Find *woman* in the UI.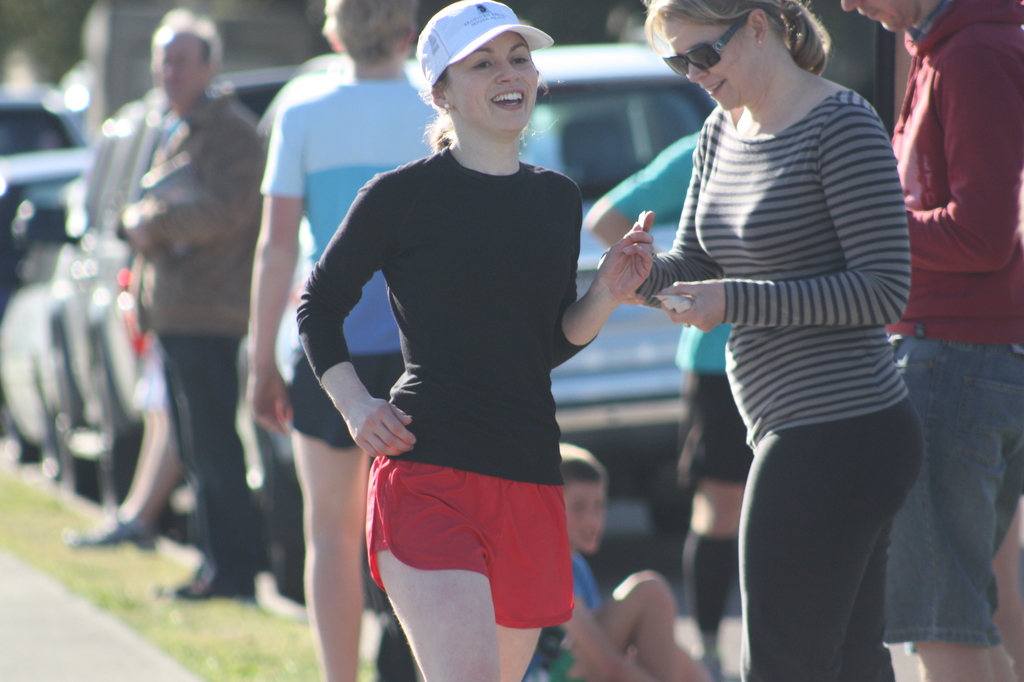
UI element at bbox=(247, 0, 455, 681).
